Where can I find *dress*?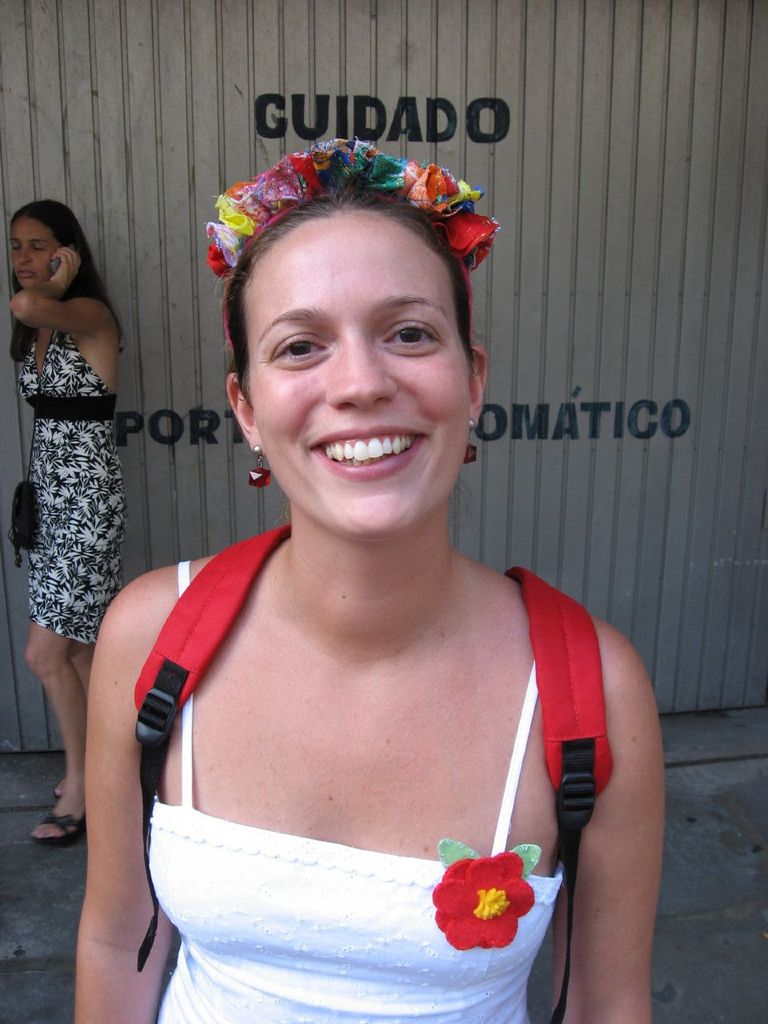
You can find it at [left=154, top=563, right=575, bottom=1023].
